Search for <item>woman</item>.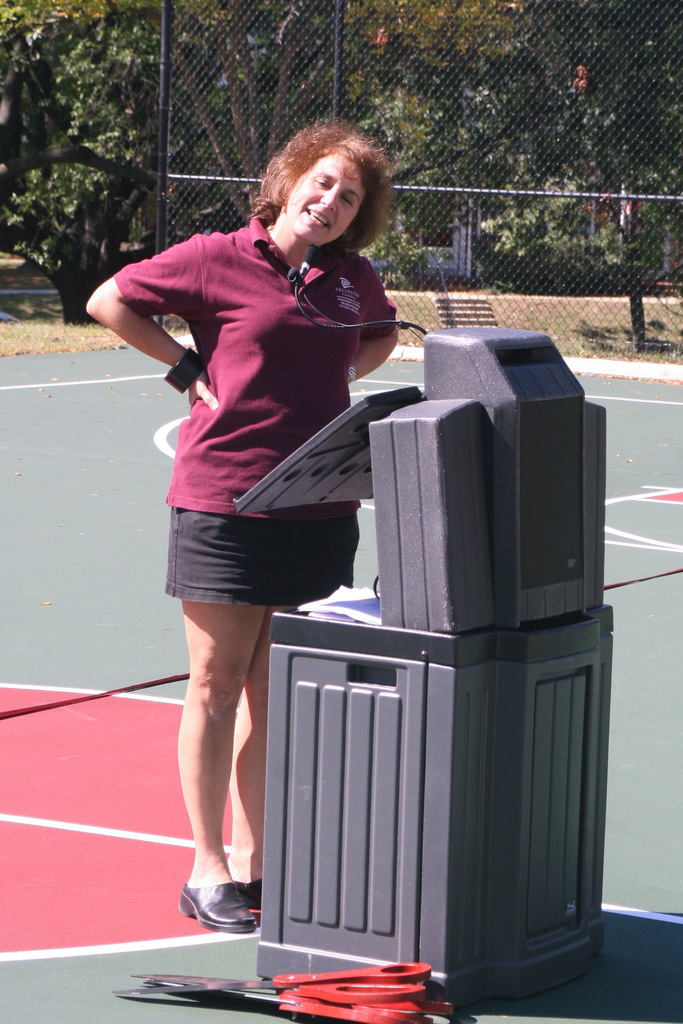
Found at BBox(115, 118, 440, 927).
